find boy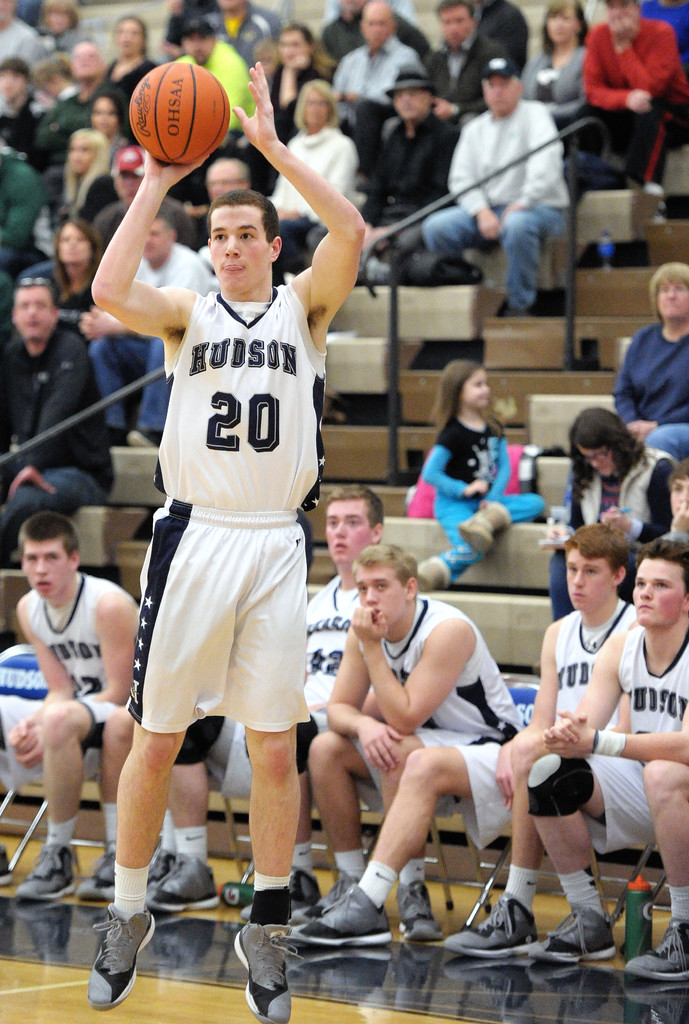
box=[91, 63, 367, 1023]
